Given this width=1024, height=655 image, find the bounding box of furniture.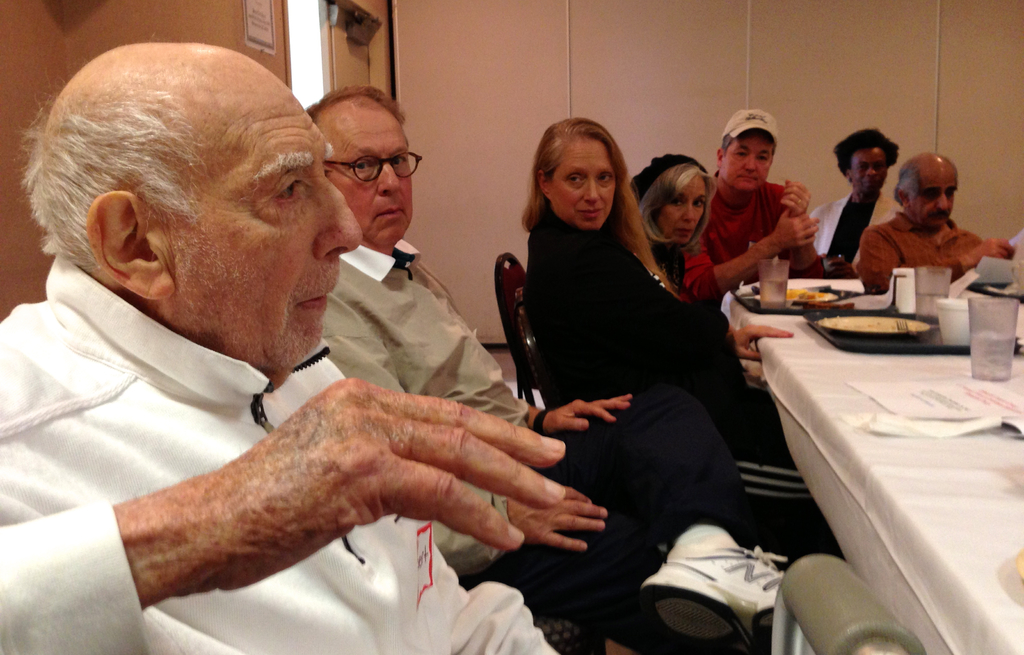
[770, 553, 925, 654].
